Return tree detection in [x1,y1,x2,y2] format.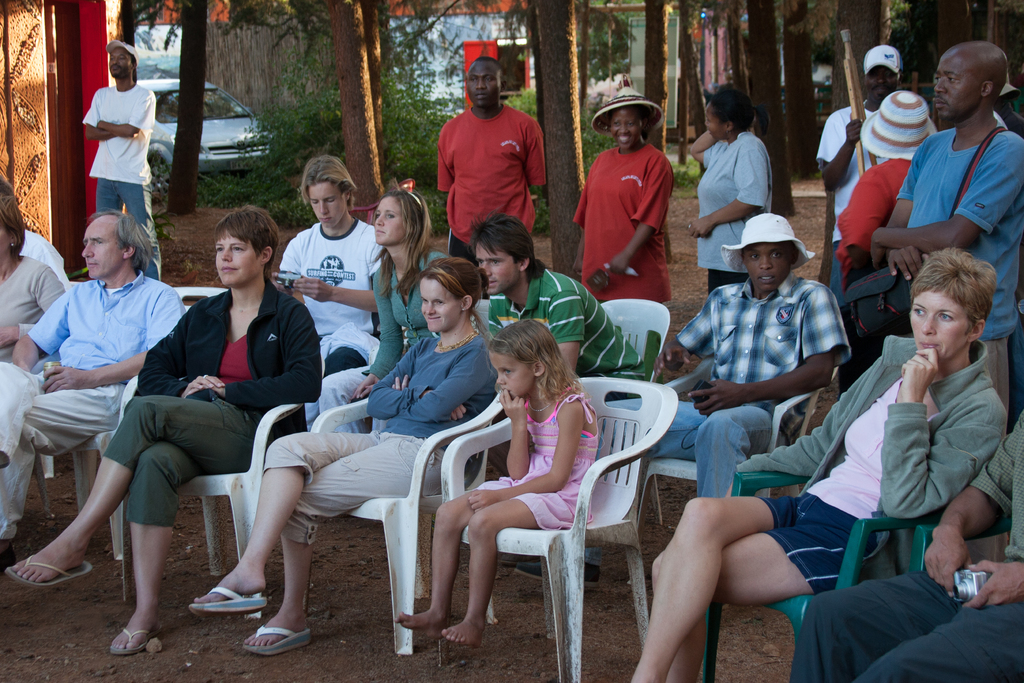
[130,0,205,216].
